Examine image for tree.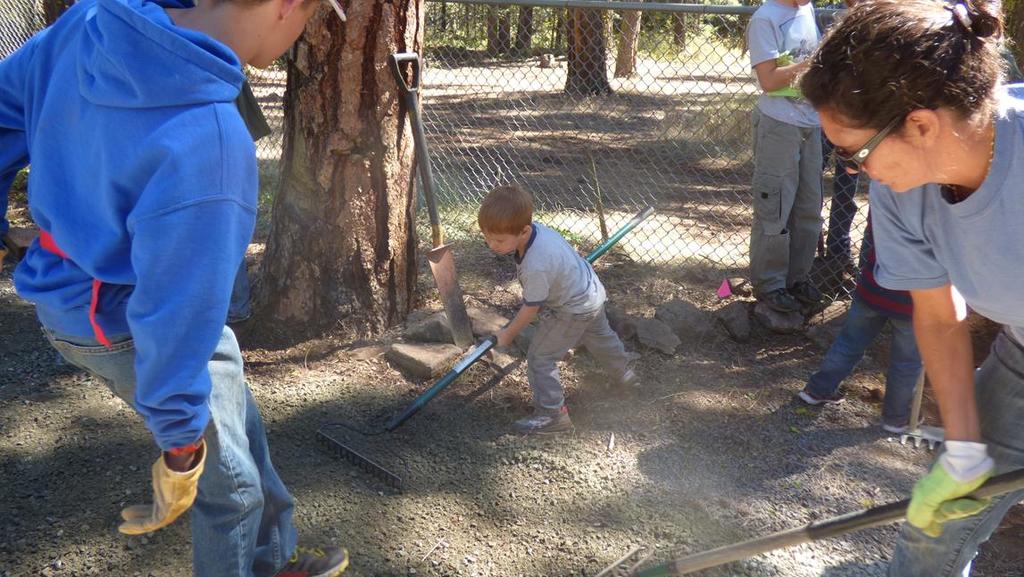
Examination result: <bbox>987, 1, 1023, 84</bbox>.
